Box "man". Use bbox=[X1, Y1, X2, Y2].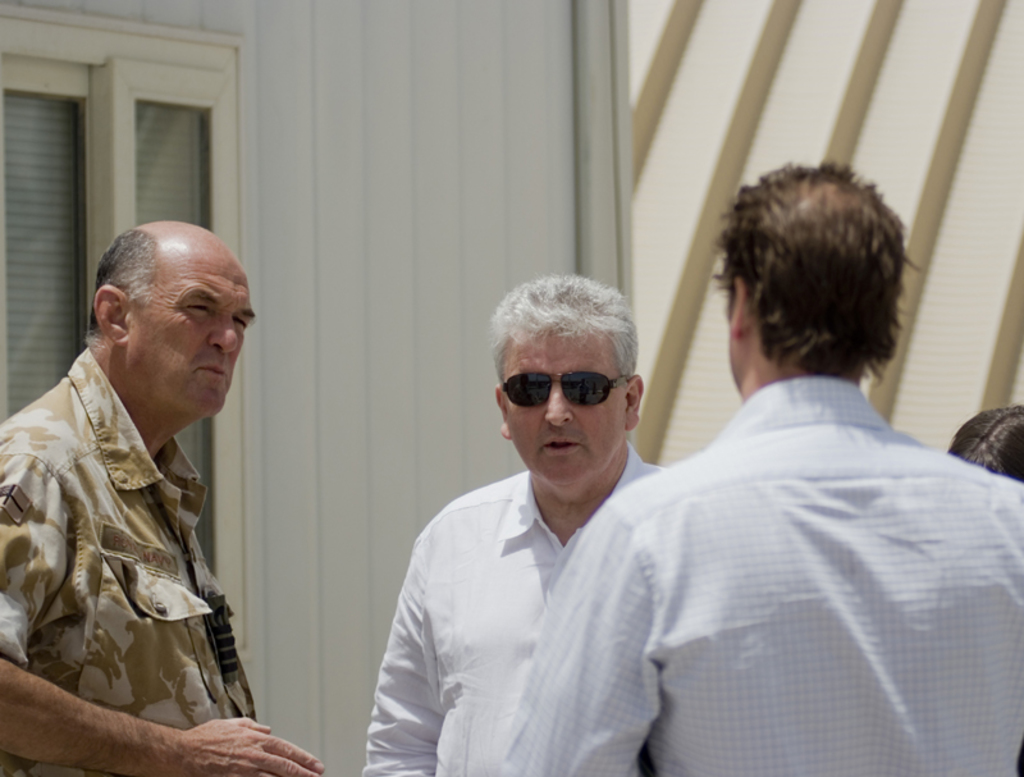
bbox=[15, 223, 285, 746].
